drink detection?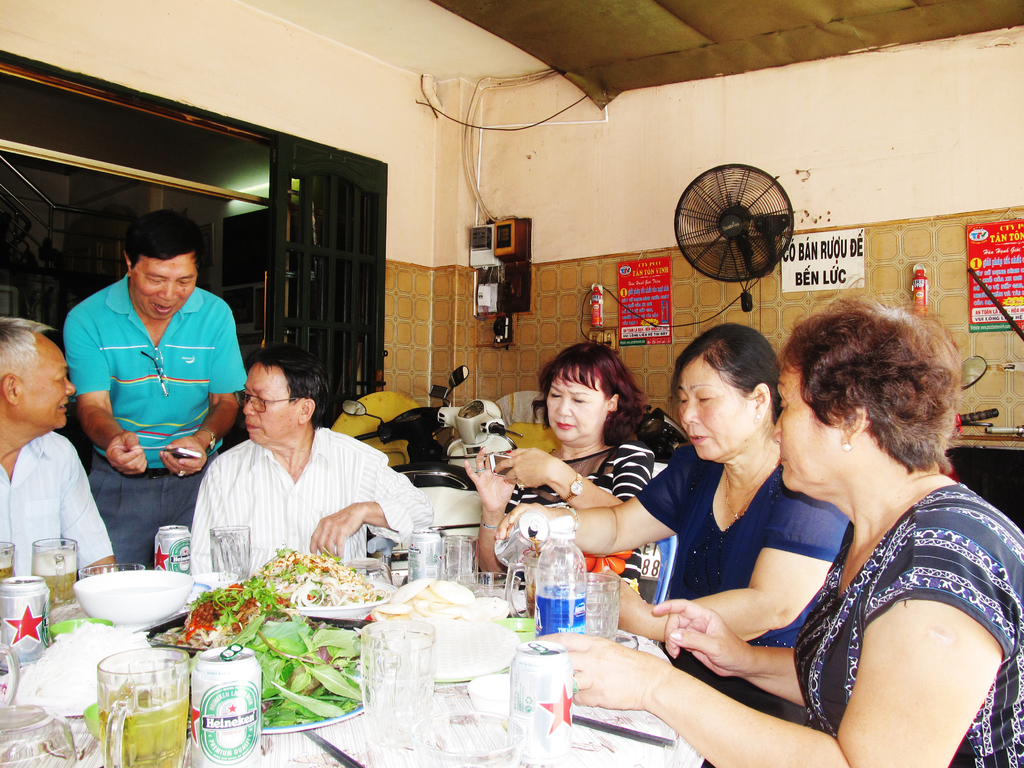
[73, 648, 177, 763]
